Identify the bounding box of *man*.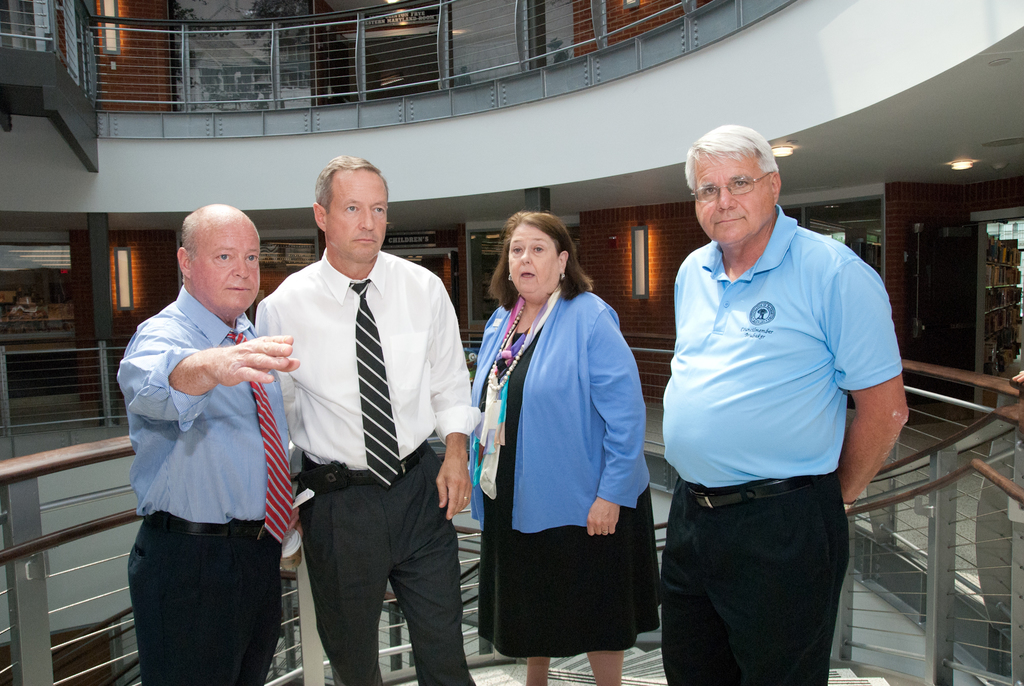
pyautogui.locateOnScreen(234, 150, 479, 643).
